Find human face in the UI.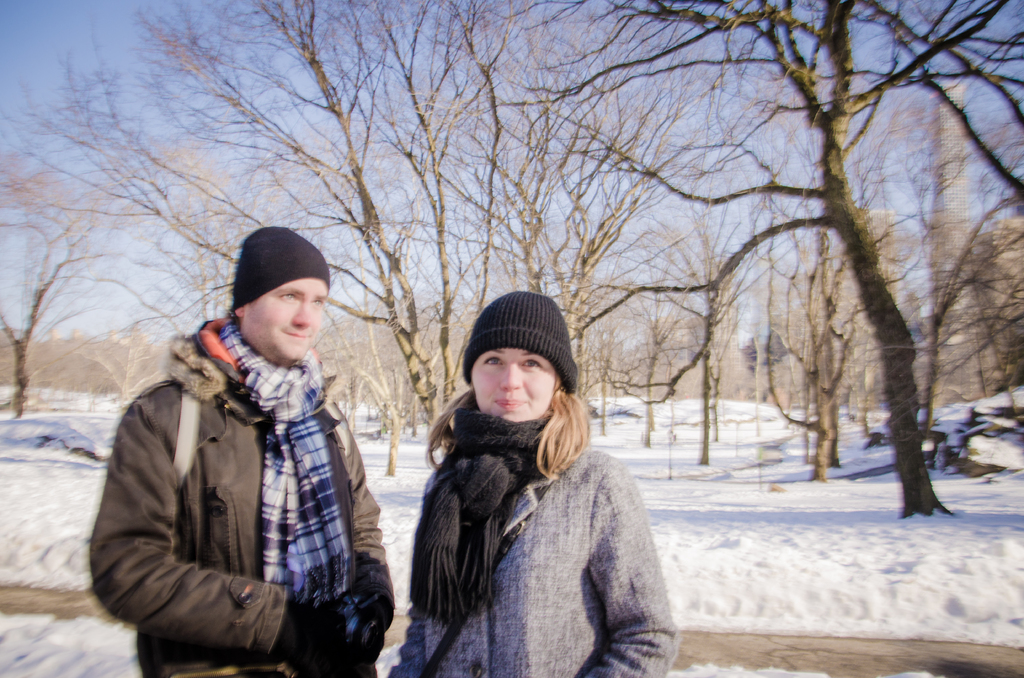
UI element at bbox(470, 341, 559, 423).
